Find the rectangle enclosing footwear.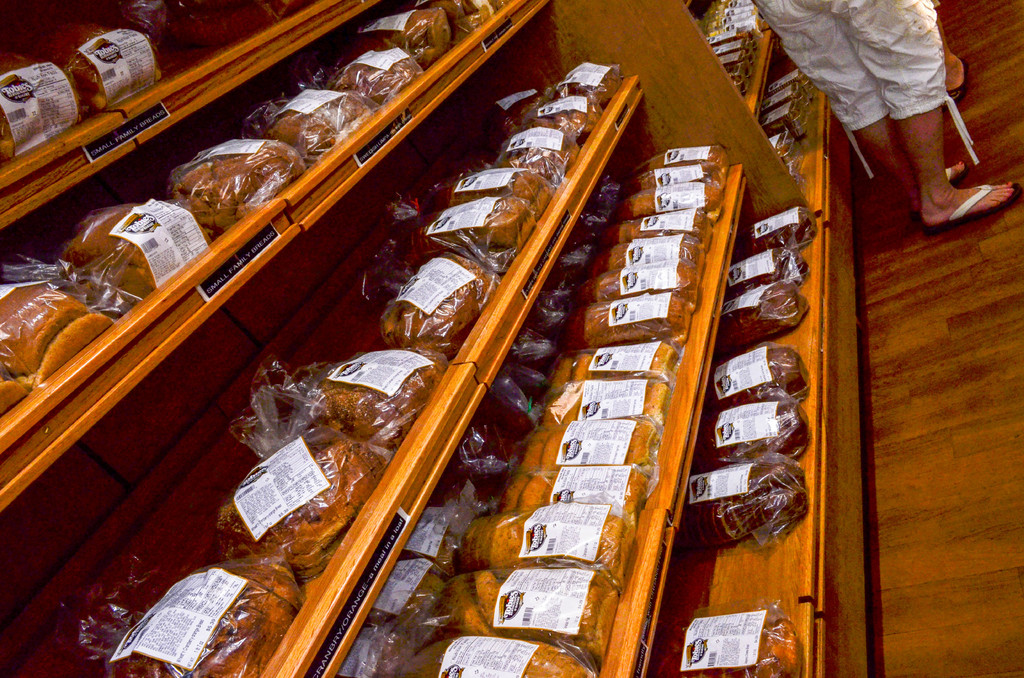
[x1=937, y1=45, x2=964, y2=95].
